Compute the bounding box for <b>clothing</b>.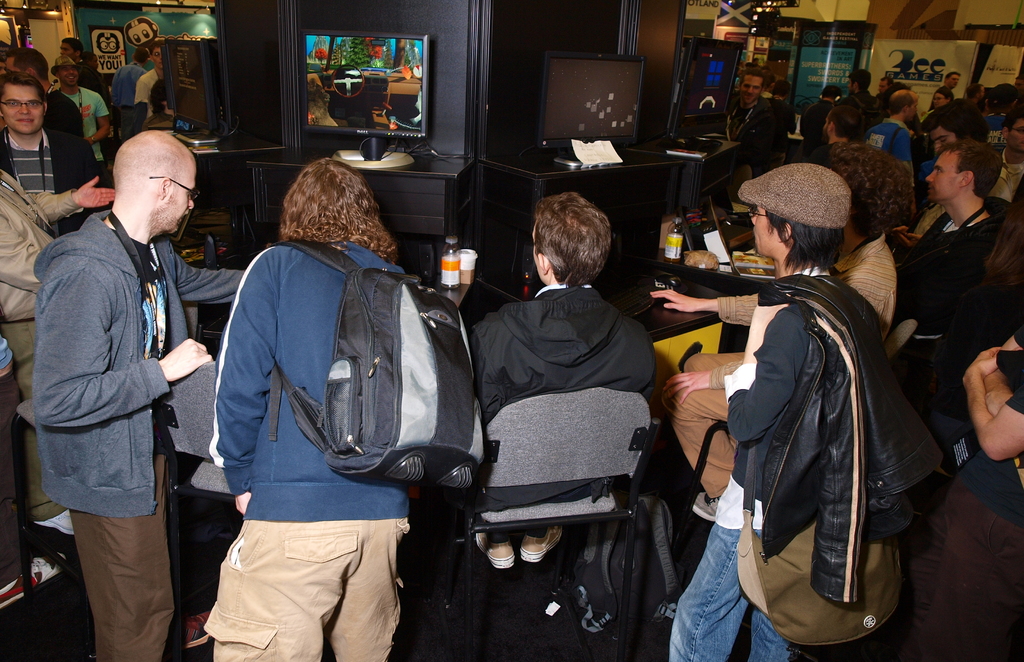
[left=865, top=118, right=920, bottom=186].
